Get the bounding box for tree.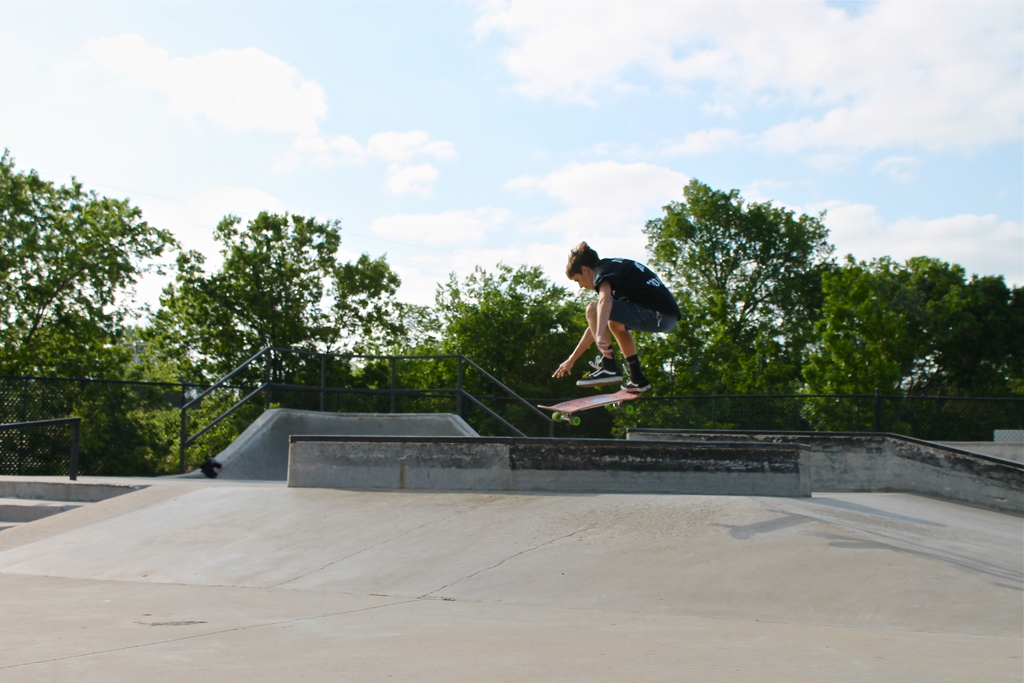
[416,247,660,446].
